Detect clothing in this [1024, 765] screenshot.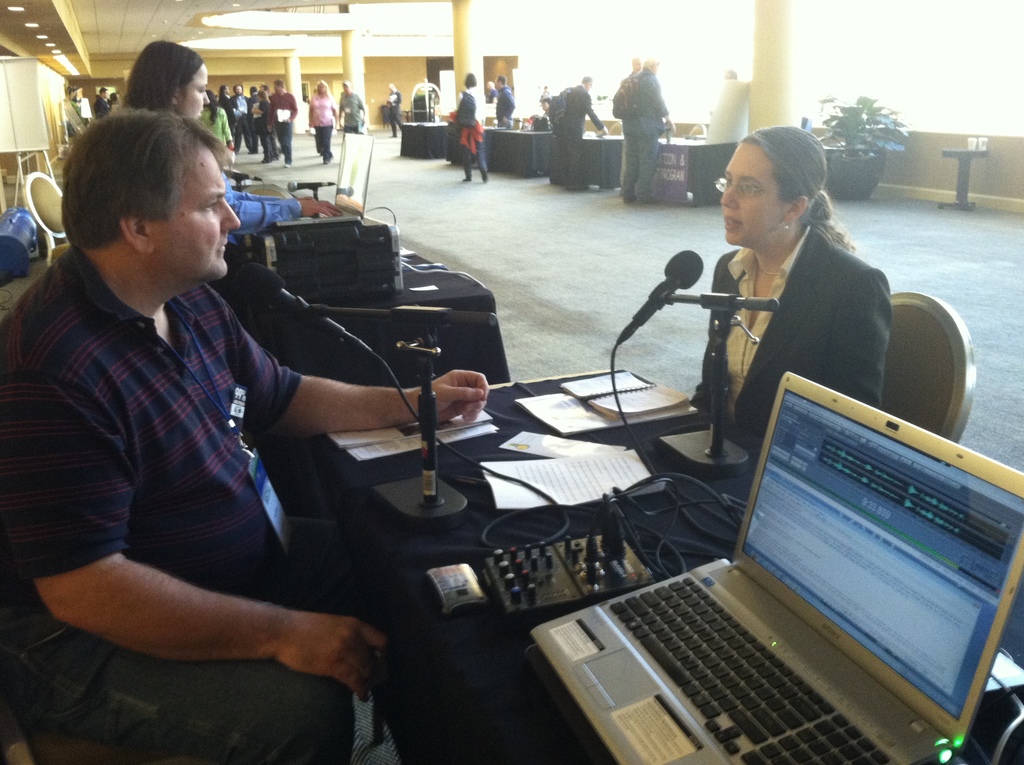
Detection: (left=220, top=169, right=305, bottom=231).
